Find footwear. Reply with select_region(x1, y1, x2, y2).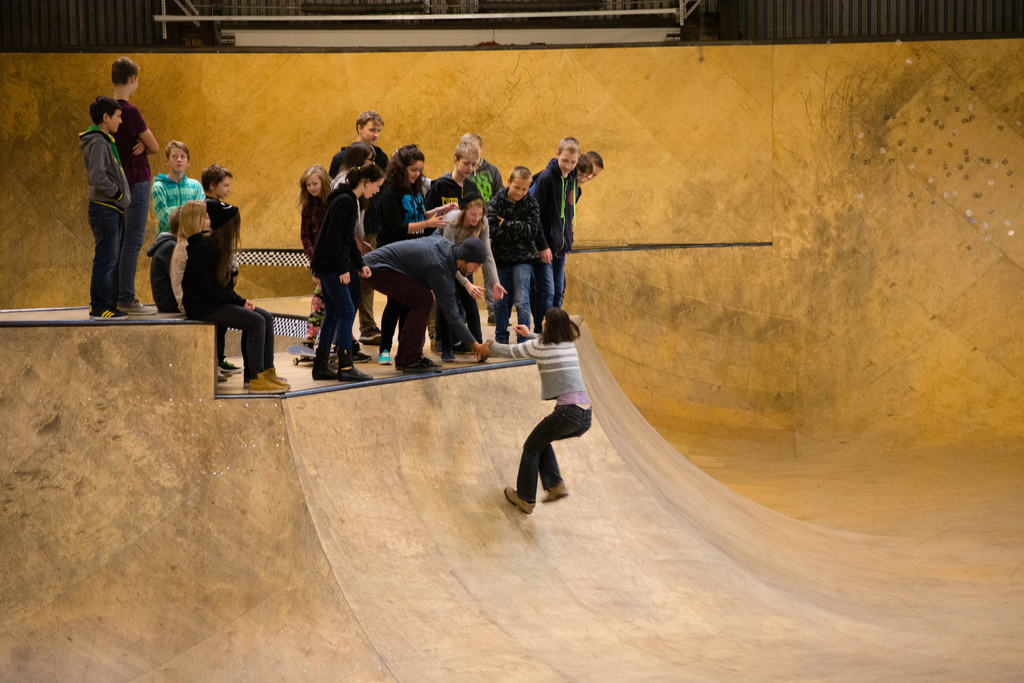
select_region(217, 359, 244, 373).
